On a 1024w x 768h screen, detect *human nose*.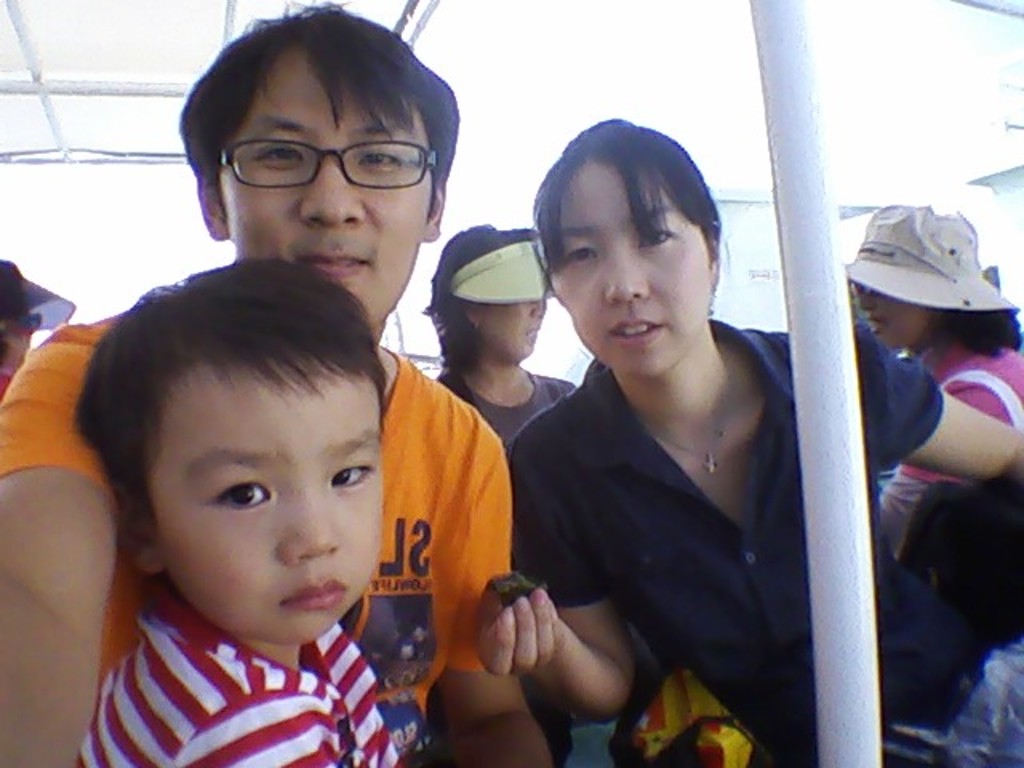
BBox(602, 248, 653, 306).
